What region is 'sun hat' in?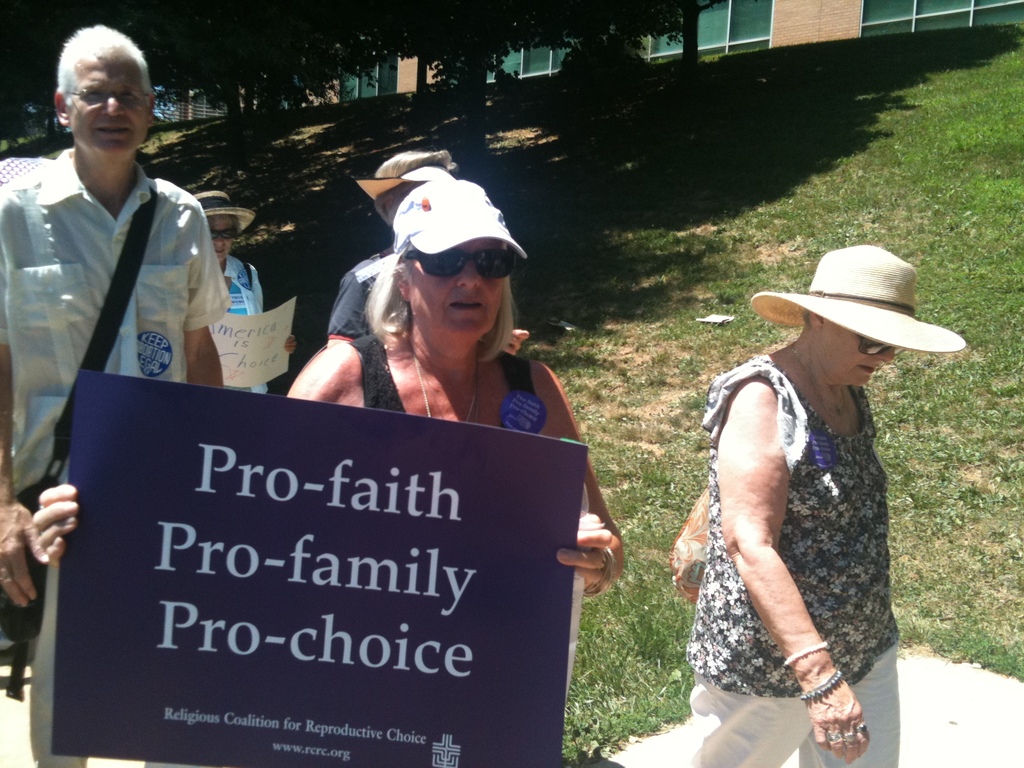
bbox=(750, 244, 967, 376).
